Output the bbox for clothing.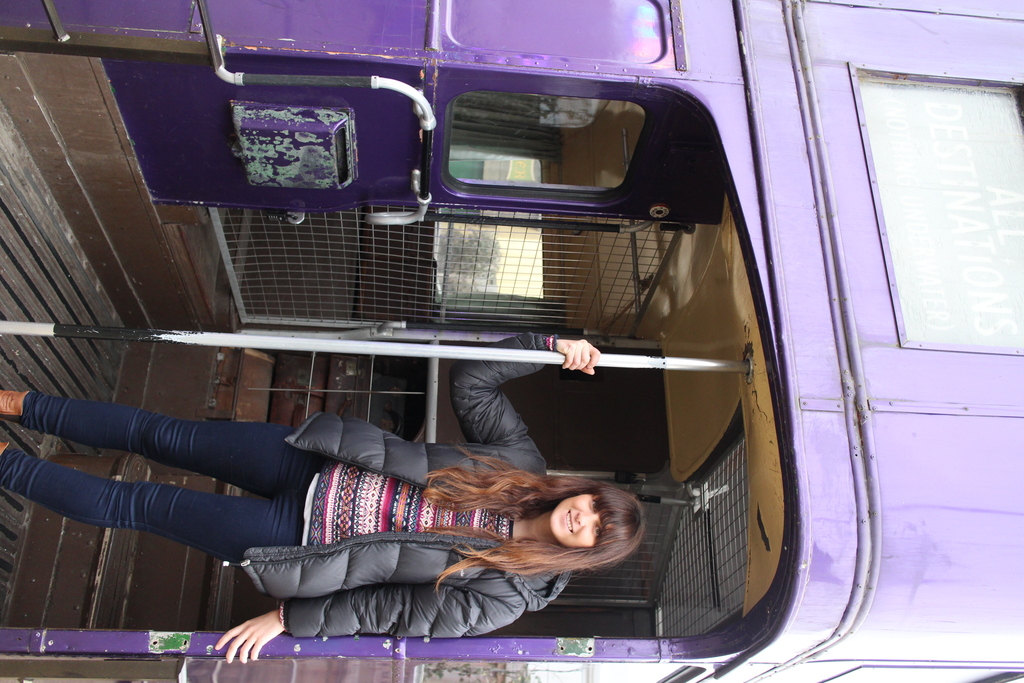
154, 400, 627, 645.
